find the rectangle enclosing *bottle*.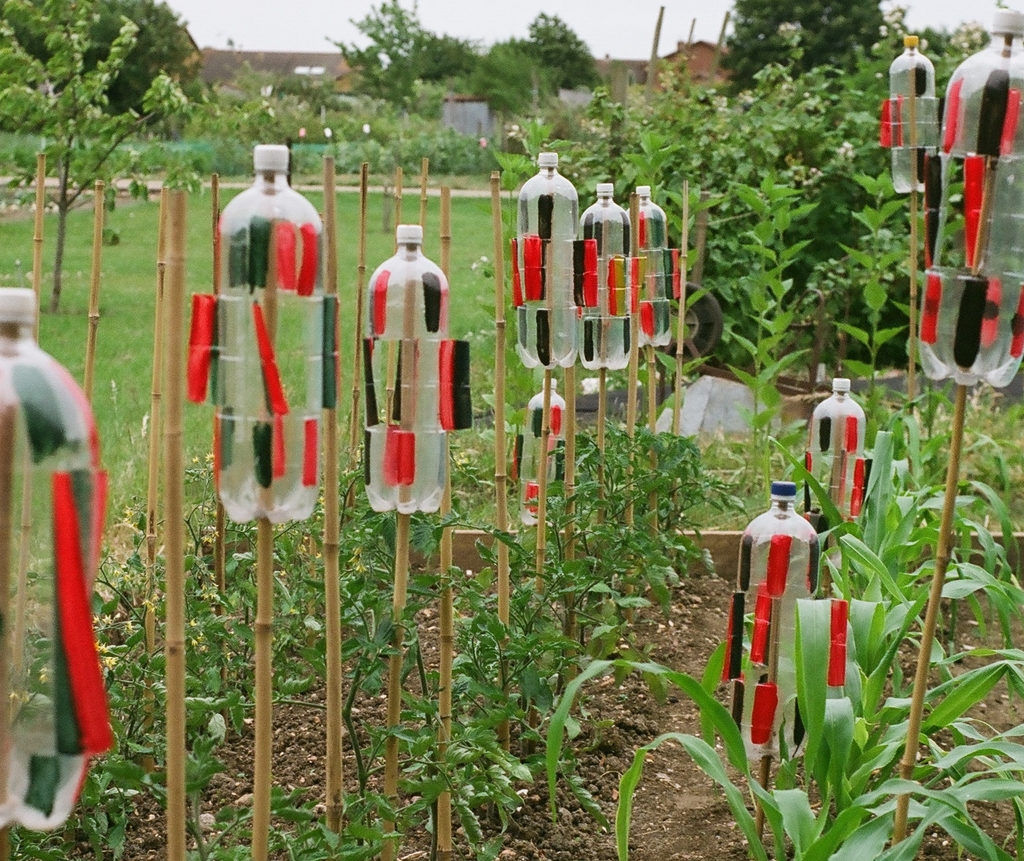
170:144:349:531.
